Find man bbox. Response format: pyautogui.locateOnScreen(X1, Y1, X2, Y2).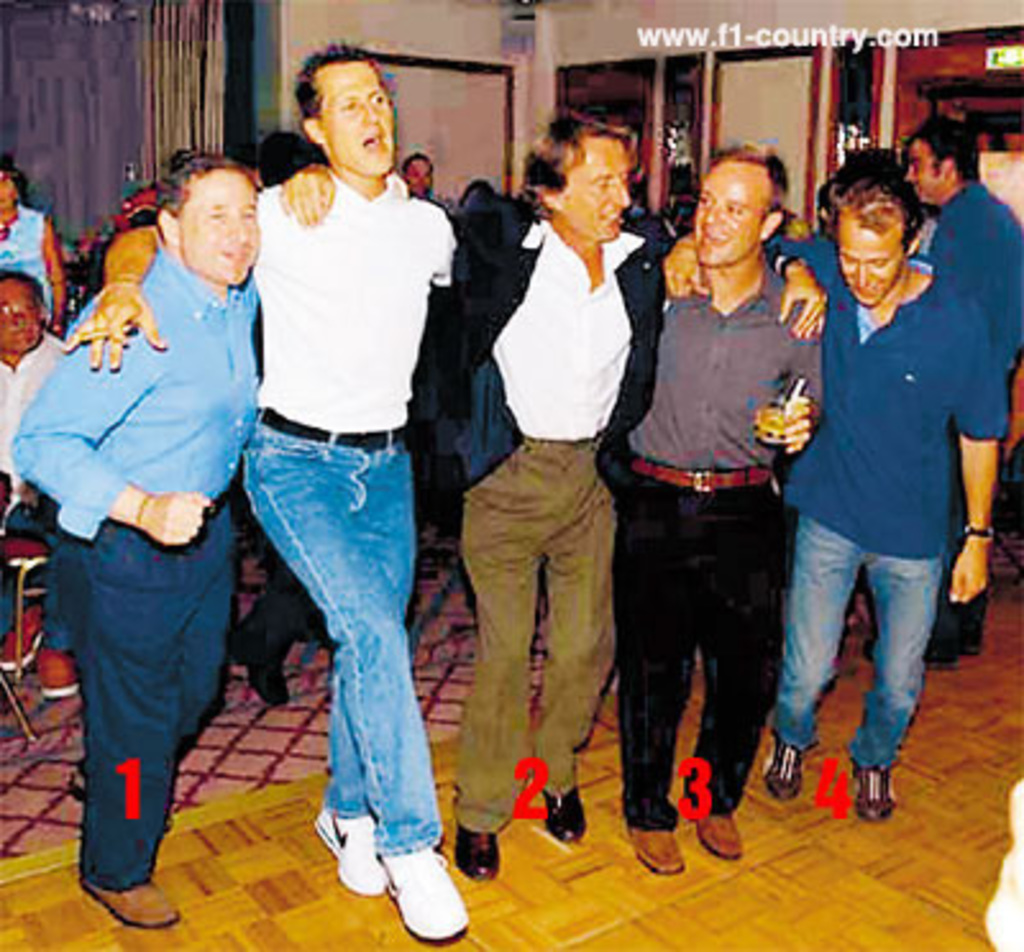
pyautogui.locateOnScreen(59, 36, 463, 944).
